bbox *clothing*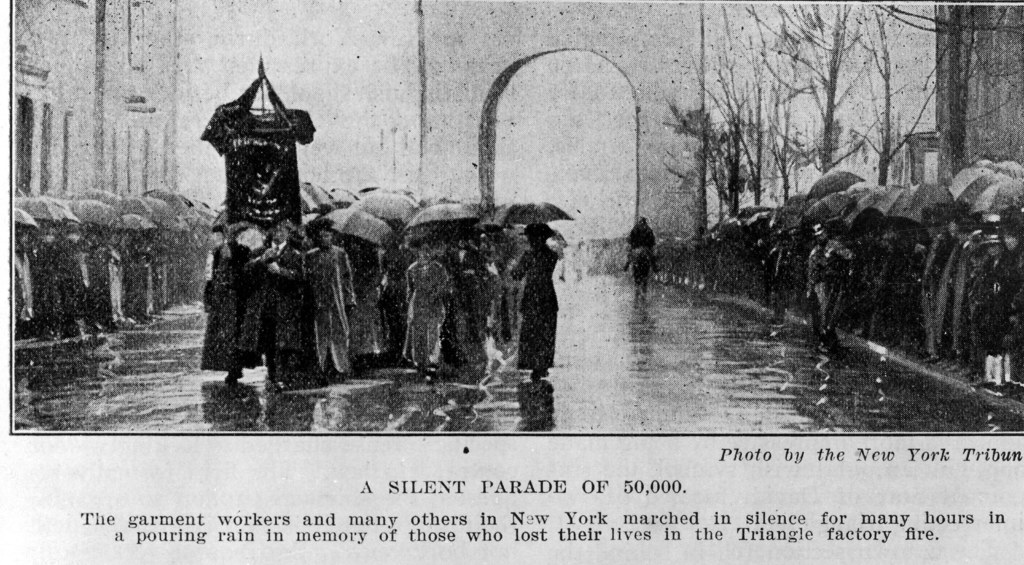
select_region(787, 217, 806, 297)
